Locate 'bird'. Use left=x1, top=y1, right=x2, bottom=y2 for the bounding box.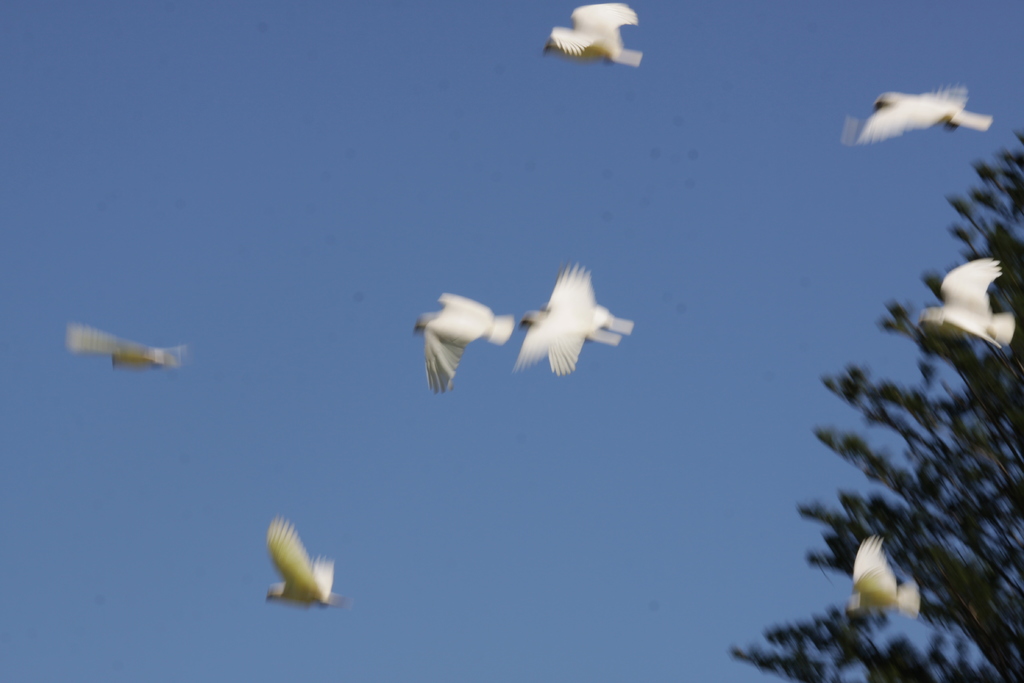
left=263, top=518, right=350, bottom=605.
